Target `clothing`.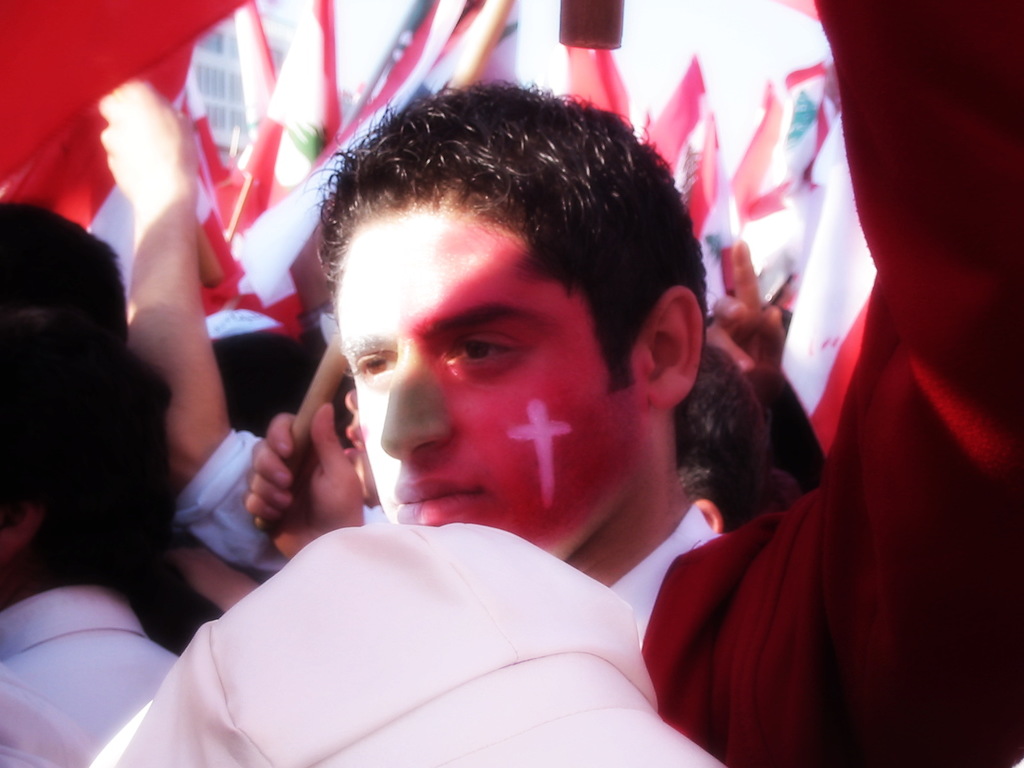
Target region: {"left": 604, "top": 502, "right": 721, "bottom": 651}.
